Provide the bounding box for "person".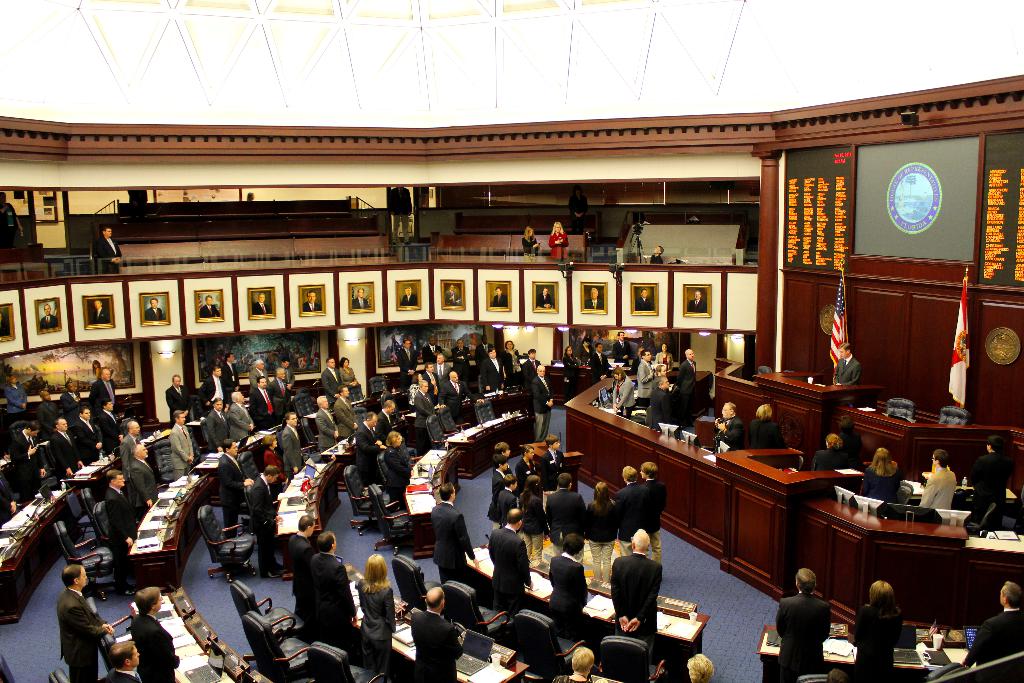
left=534, top=283, right=552, bottom=313.
